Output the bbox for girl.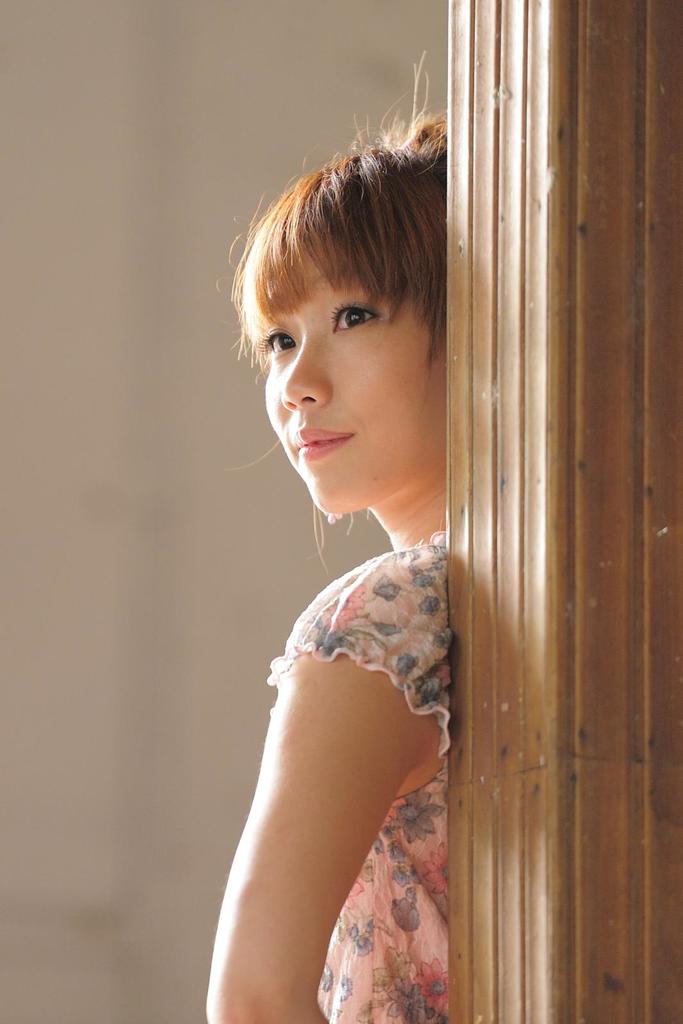
<box>206,49,449,1023</box>.
